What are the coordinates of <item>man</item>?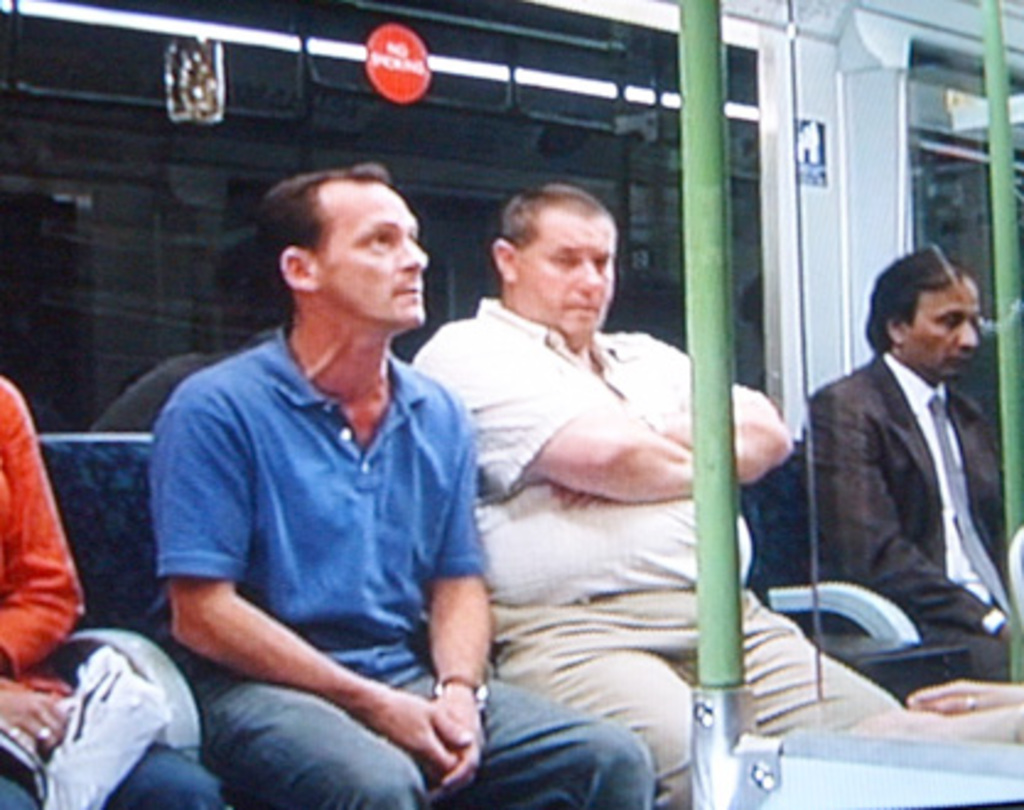
detection(138, 162, 658, 808).
